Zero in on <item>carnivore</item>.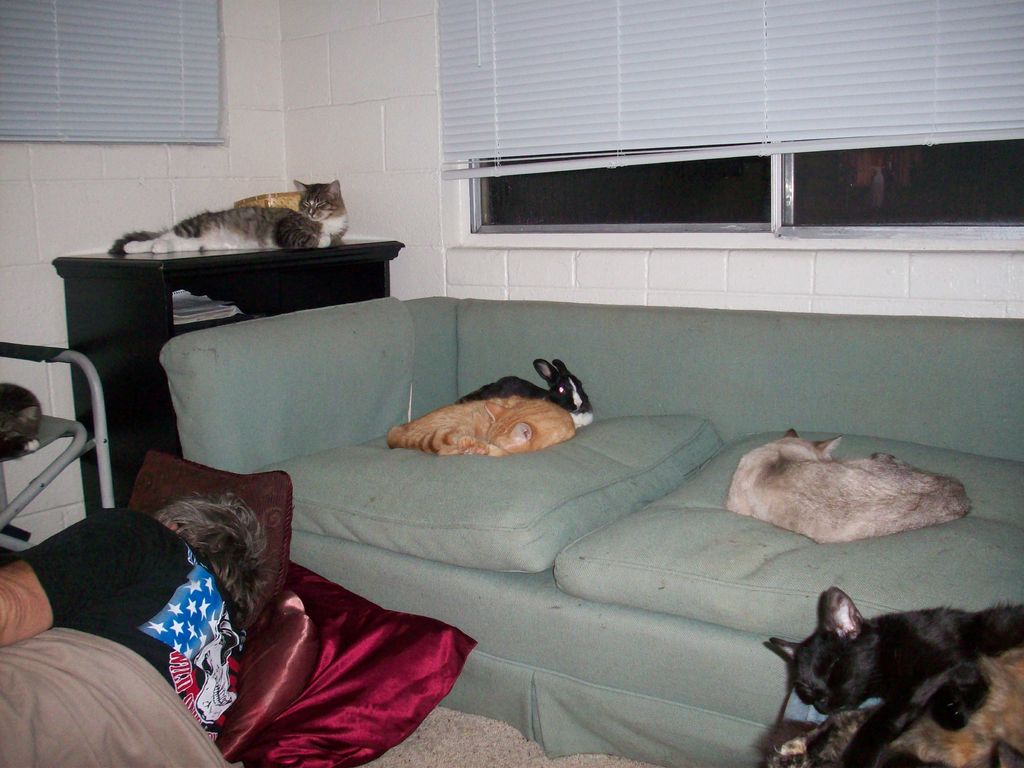
Zeroed in: pyautogui.locateOnScreen(388, 392, 578, 461).
